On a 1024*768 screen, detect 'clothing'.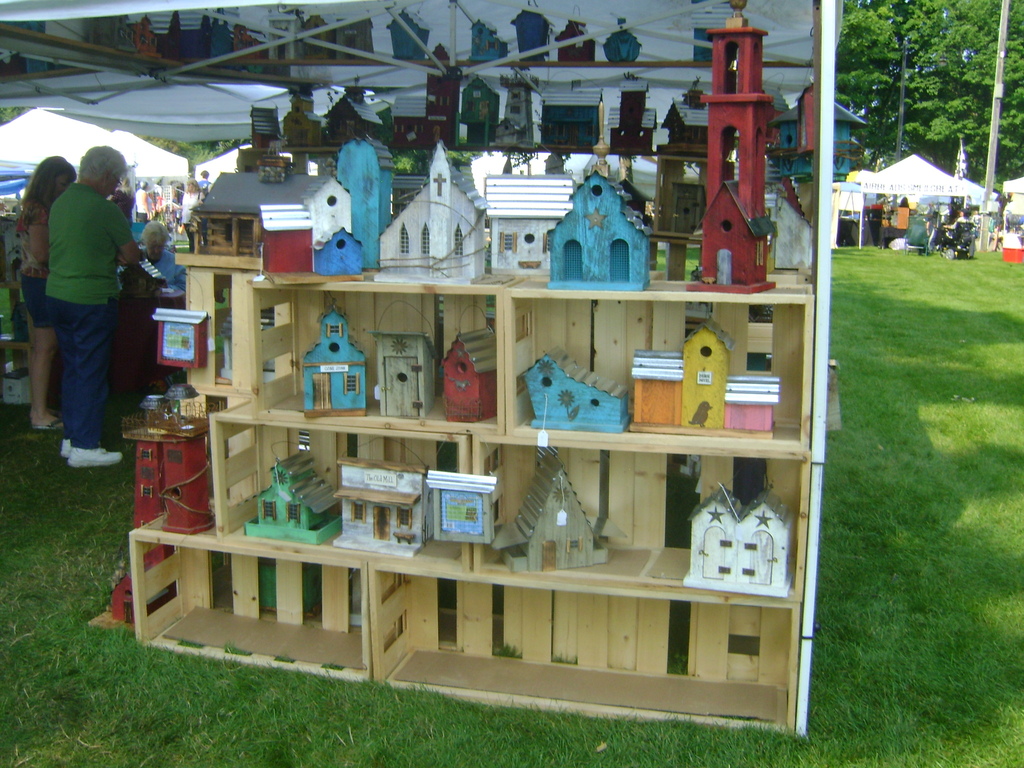
bbox=(21, 202, 63, 305).
